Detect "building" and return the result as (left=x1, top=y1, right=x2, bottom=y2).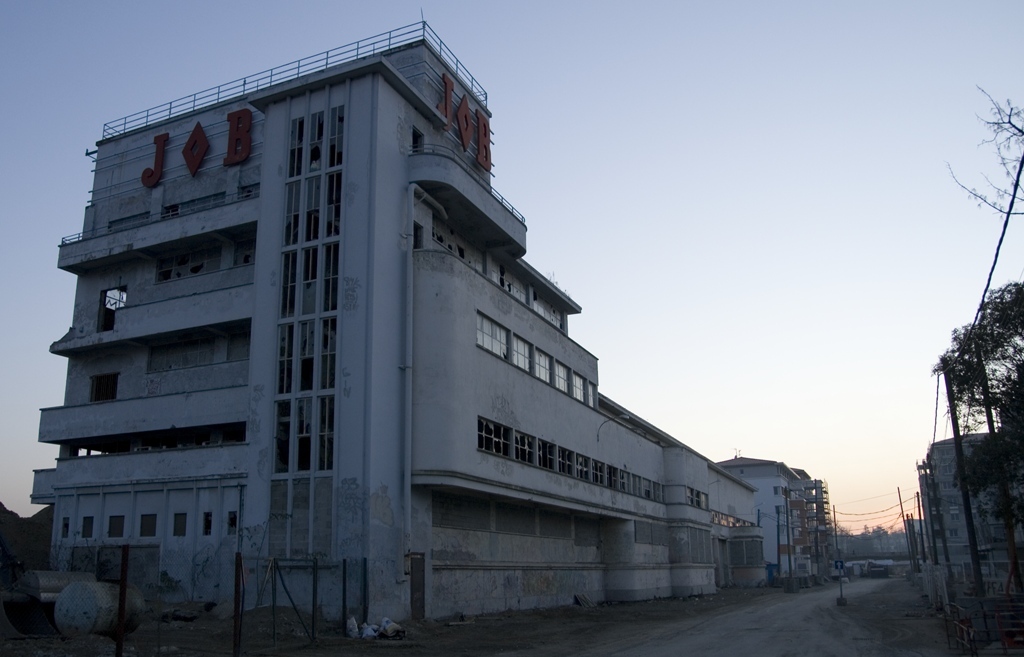
(left=719, top=455, right=812, bottom=583).
